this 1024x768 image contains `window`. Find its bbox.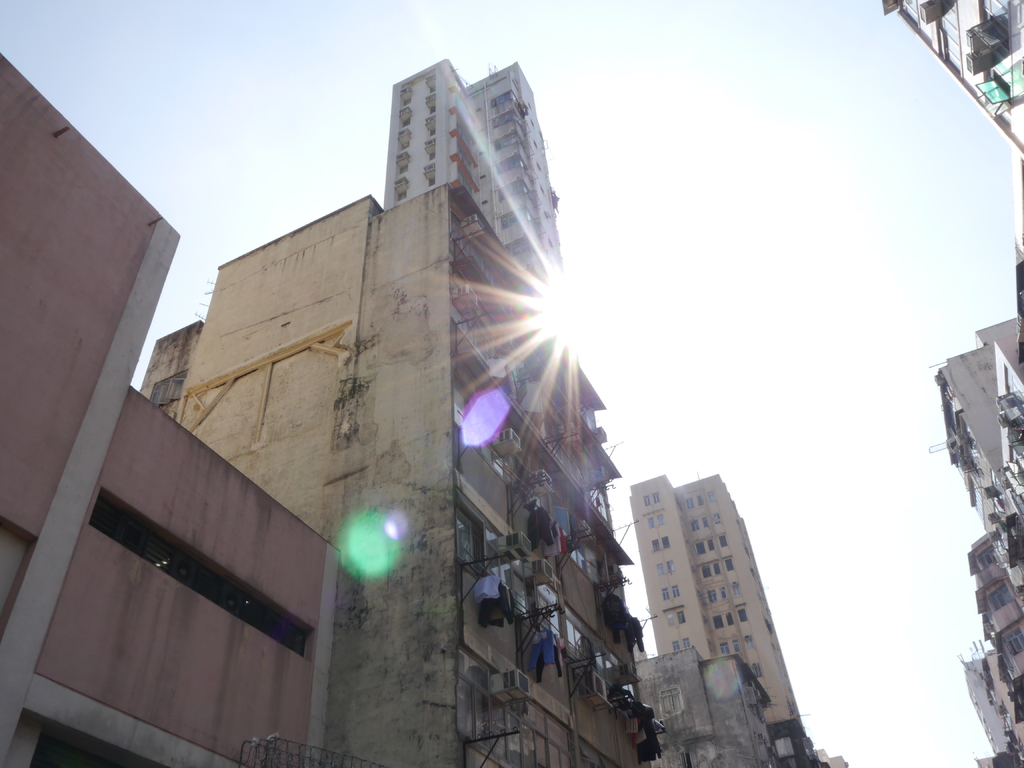
left=399, top=82, right=411, bottom=102.
